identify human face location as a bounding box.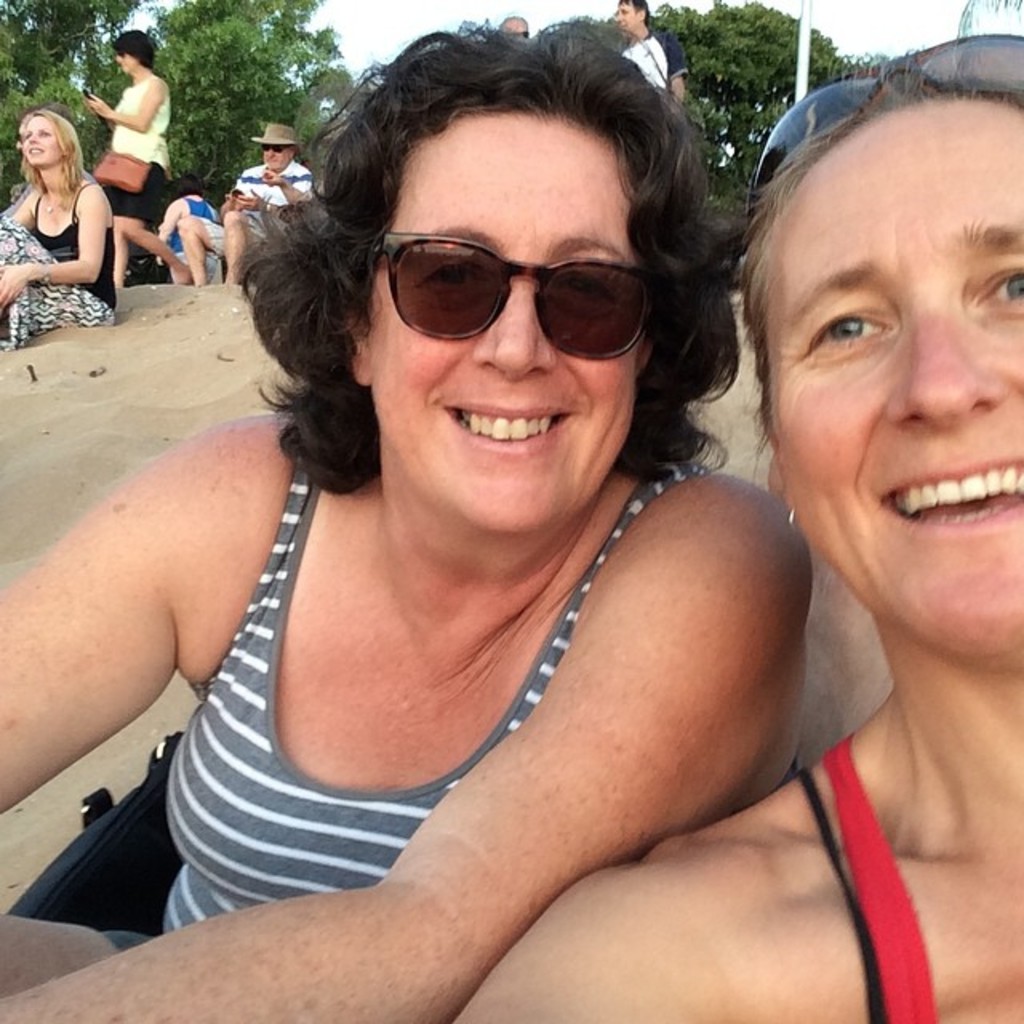
[left=365, top=110, right=638, bottom=531].
